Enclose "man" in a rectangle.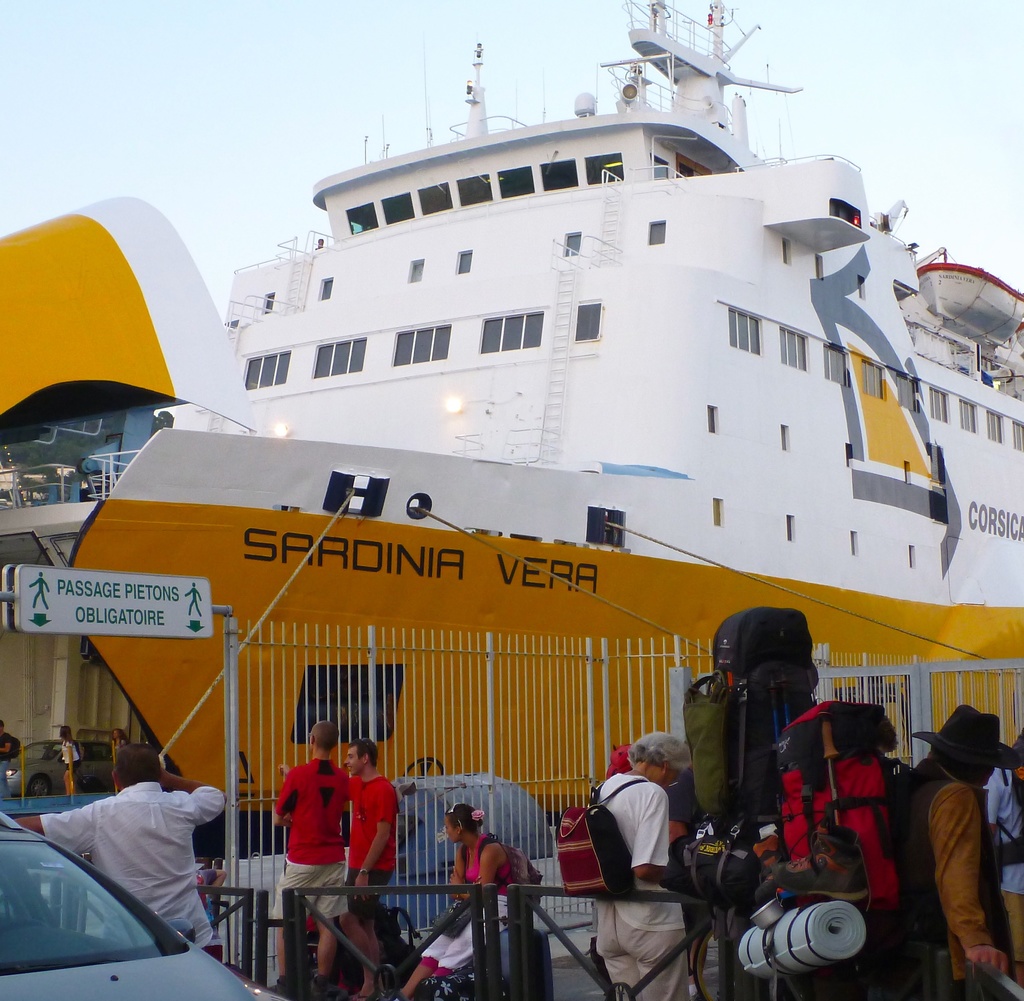
x1=3 y1=740 x2=221 y2=942.
